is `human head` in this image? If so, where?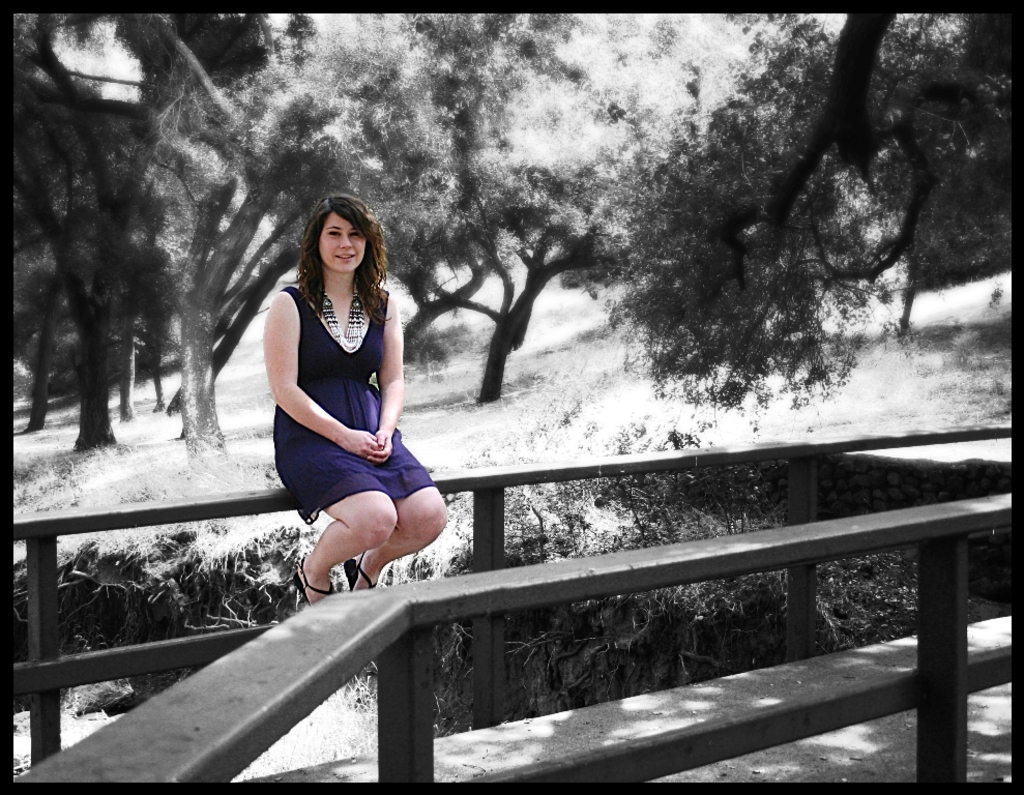
Yes, at 294, 198, 376, 286.
